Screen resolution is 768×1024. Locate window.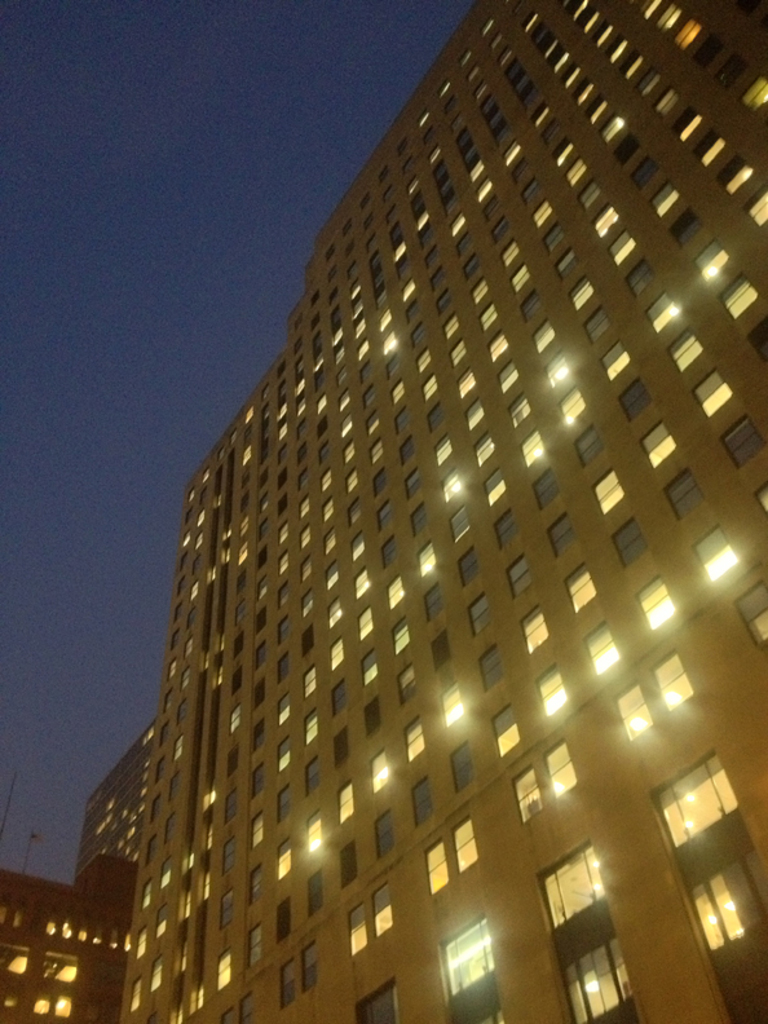
select_region(381, 520, 394, 535).
